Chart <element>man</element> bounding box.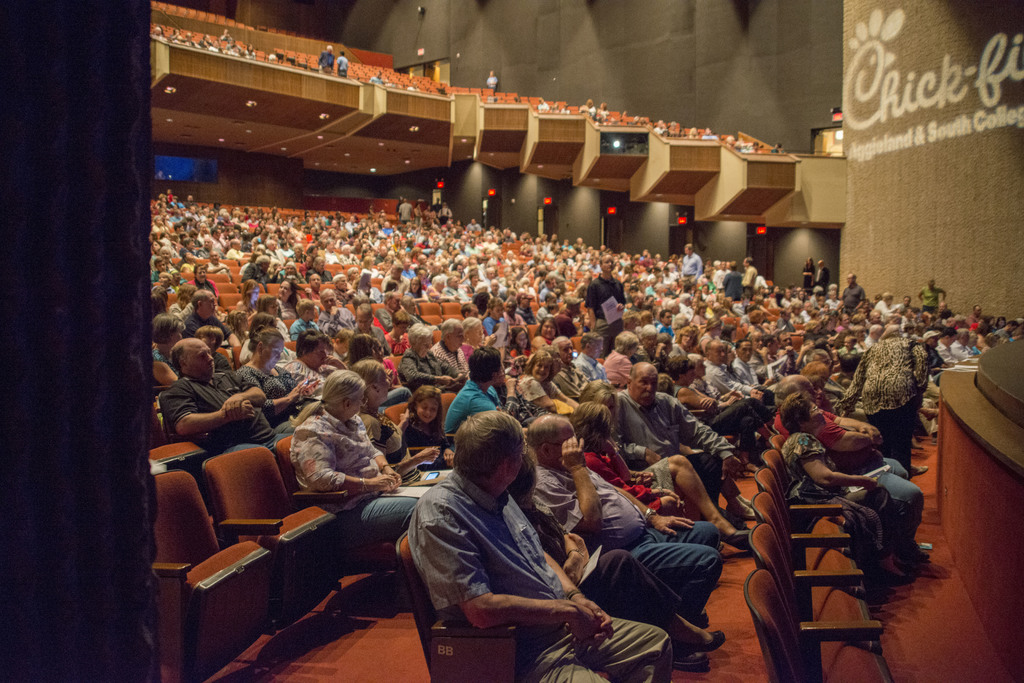
Charted: <bbox>740, 256, 756, 305</bbox>.
